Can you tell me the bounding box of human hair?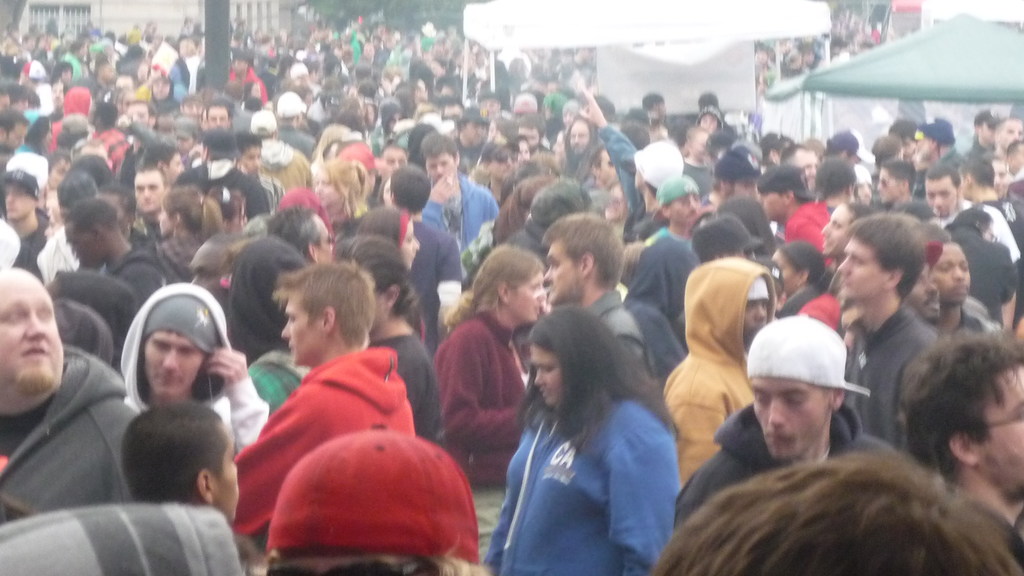
(122,402,227,499).
